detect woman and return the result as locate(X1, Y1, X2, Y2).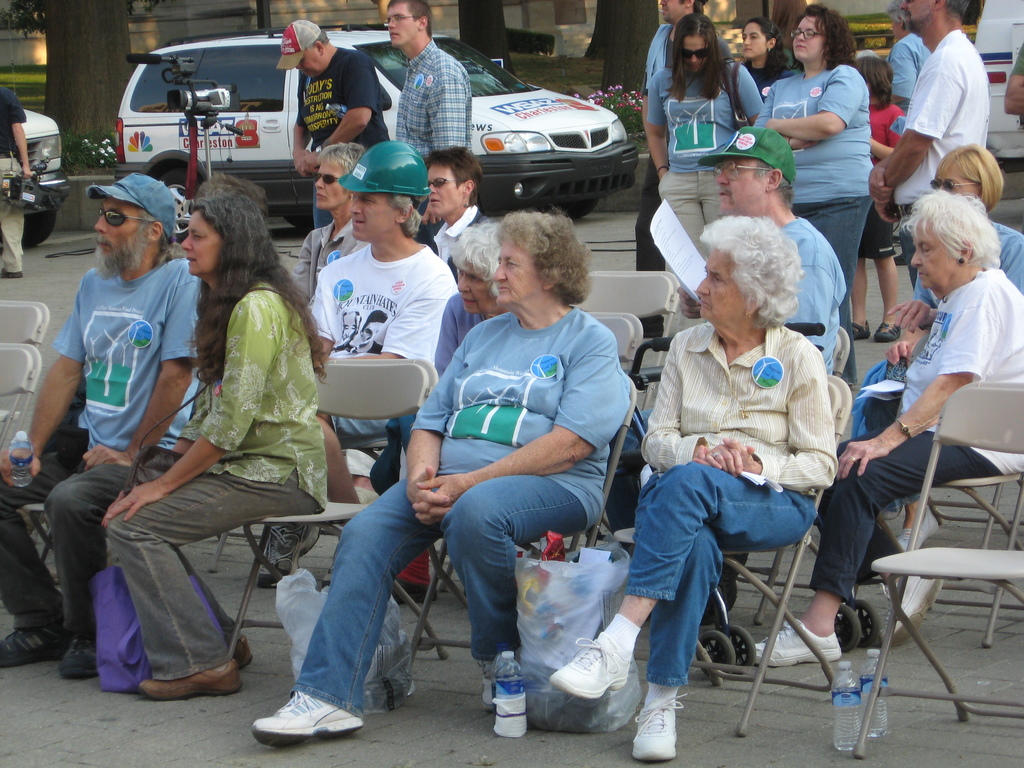
locate(120, 201, 323, 714).
